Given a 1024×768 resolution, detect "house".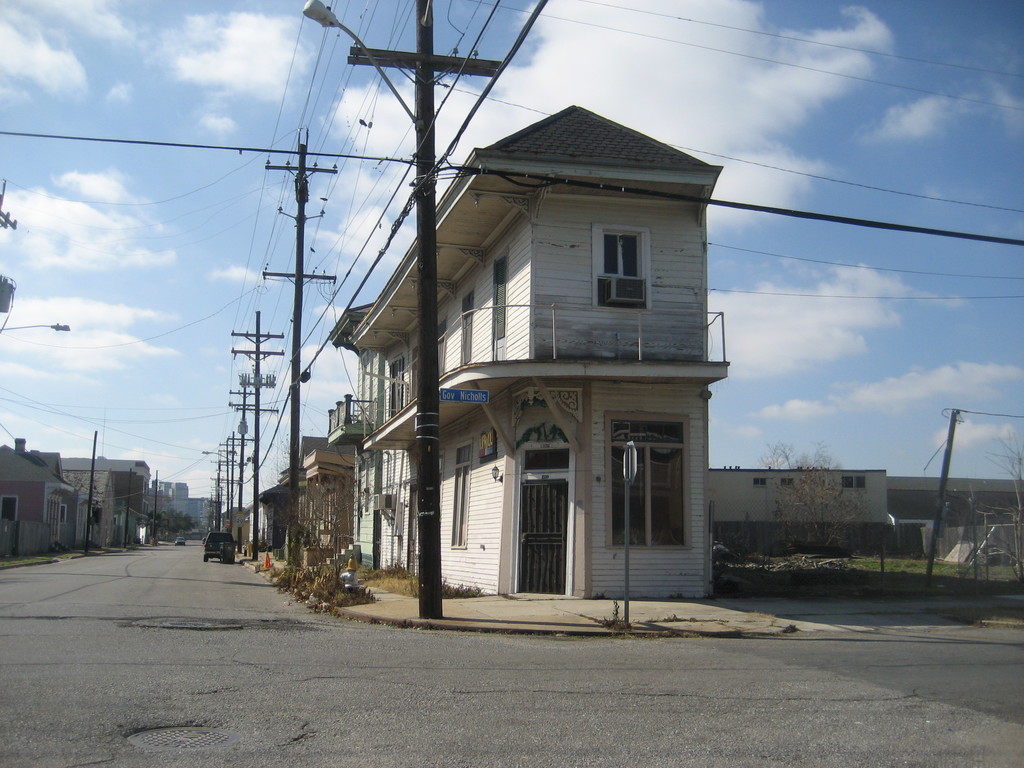
box=[76, 458, 147, 547].
